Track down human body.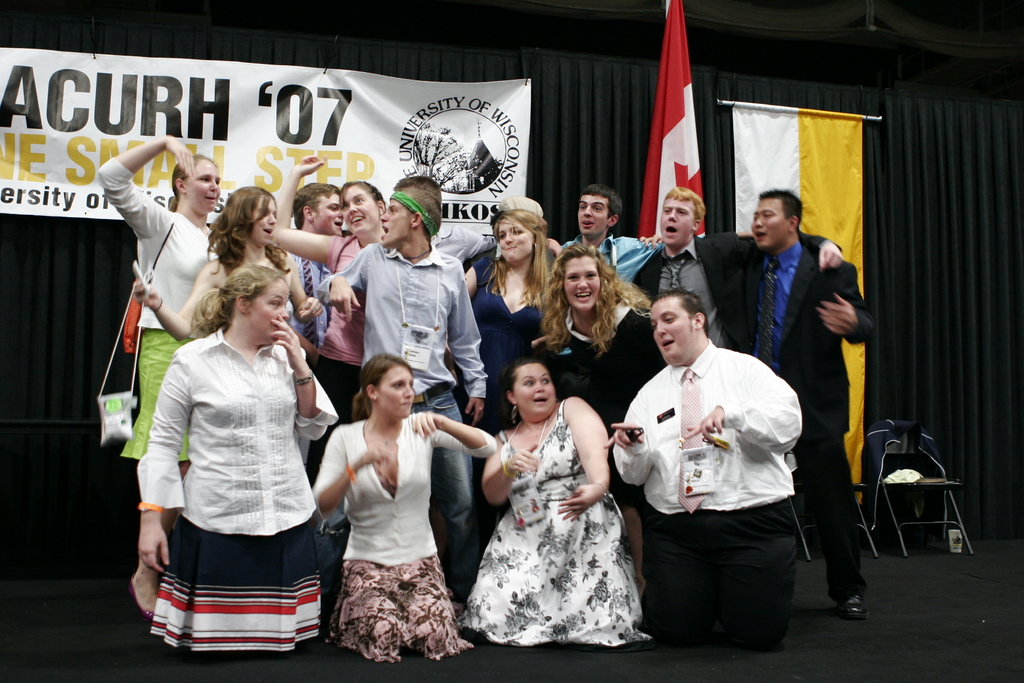
Tracked to [left=607, top=286, right=813, bottom=658].
